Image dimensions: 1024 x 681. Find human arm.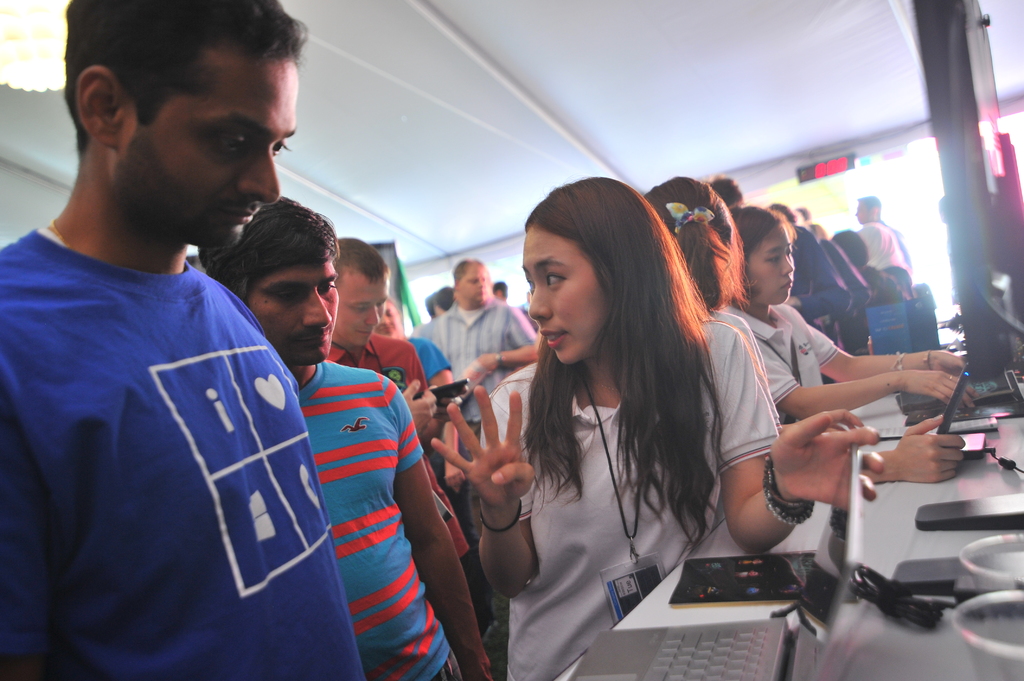
box(427, 372, 541, 605).
